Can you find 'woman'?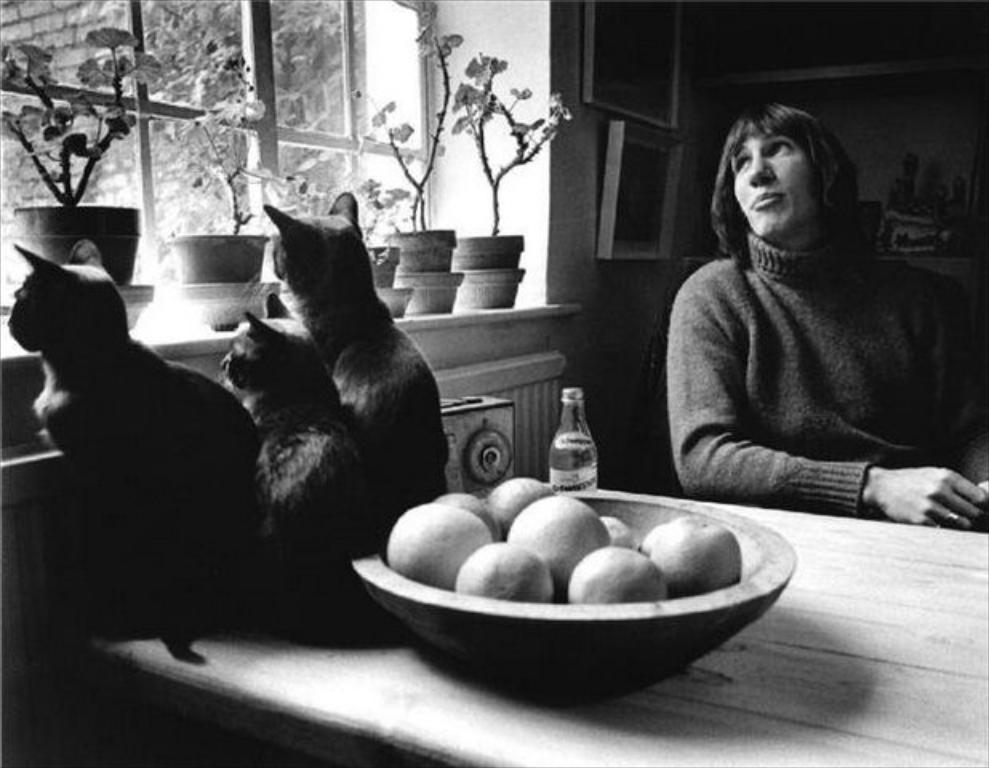
Yes, bounding box: x1=642, y1=86, x2=963, y2=541.
